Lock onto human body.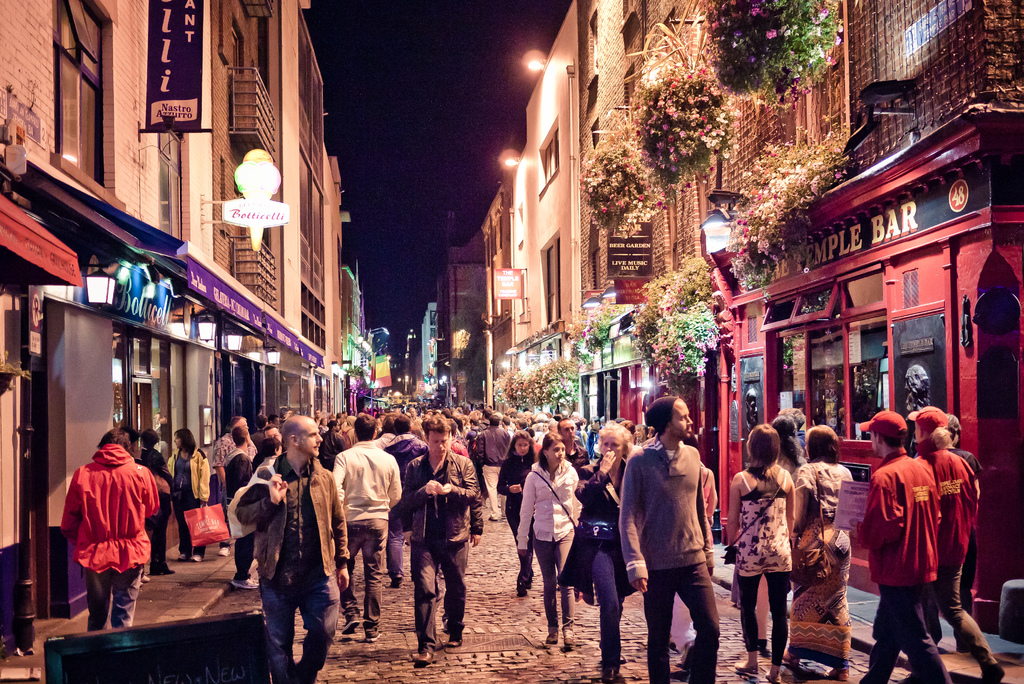
Locked: [x1=404, y1=420, x2=481, y2=656].
